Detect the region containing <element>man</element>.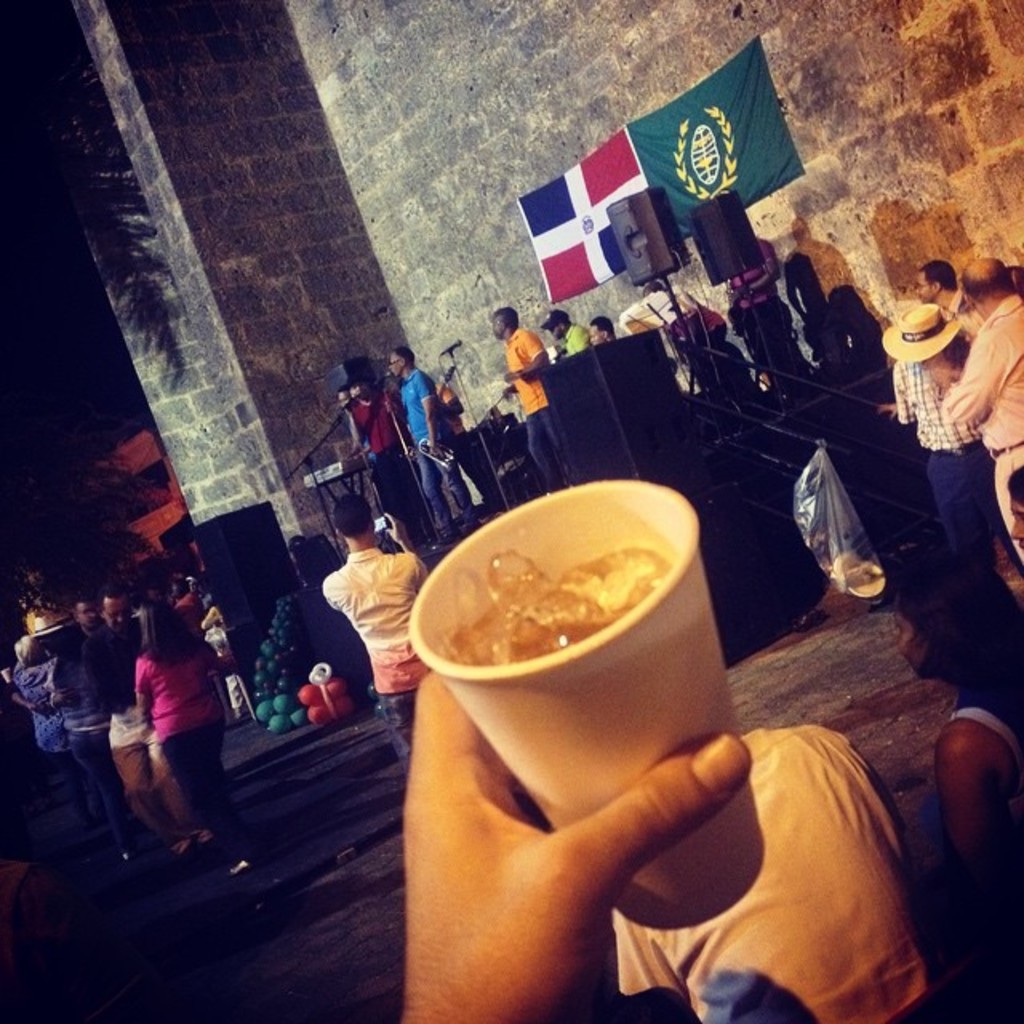
{"x1": 539, "y1": 310, "x2": 590, "y2": 354}.
